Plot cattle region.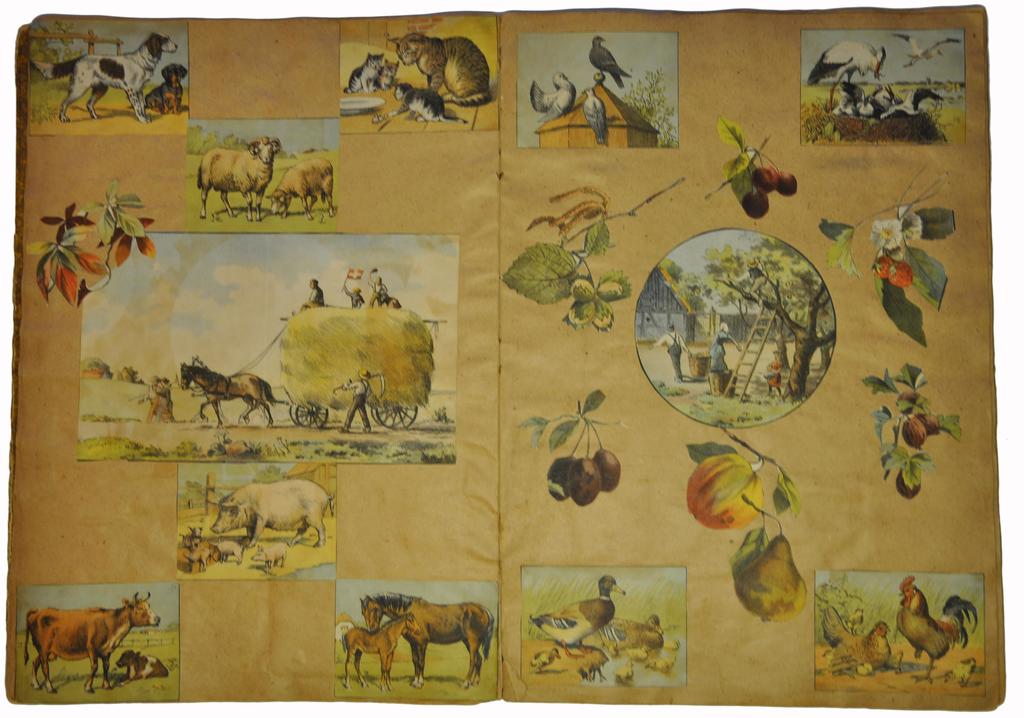
Plotted at locate(181, 363, 276, 428).
